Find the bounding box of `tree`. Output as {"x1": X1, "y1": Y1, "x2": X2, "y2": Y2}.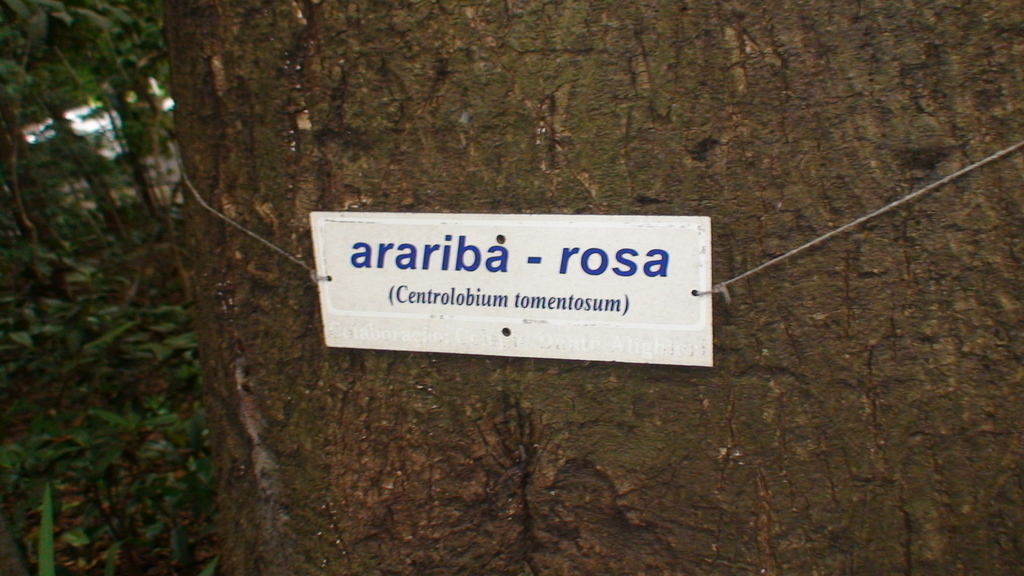
{"x1": 166, "y1": 0, "x2": 1023, "y2": 575}.
